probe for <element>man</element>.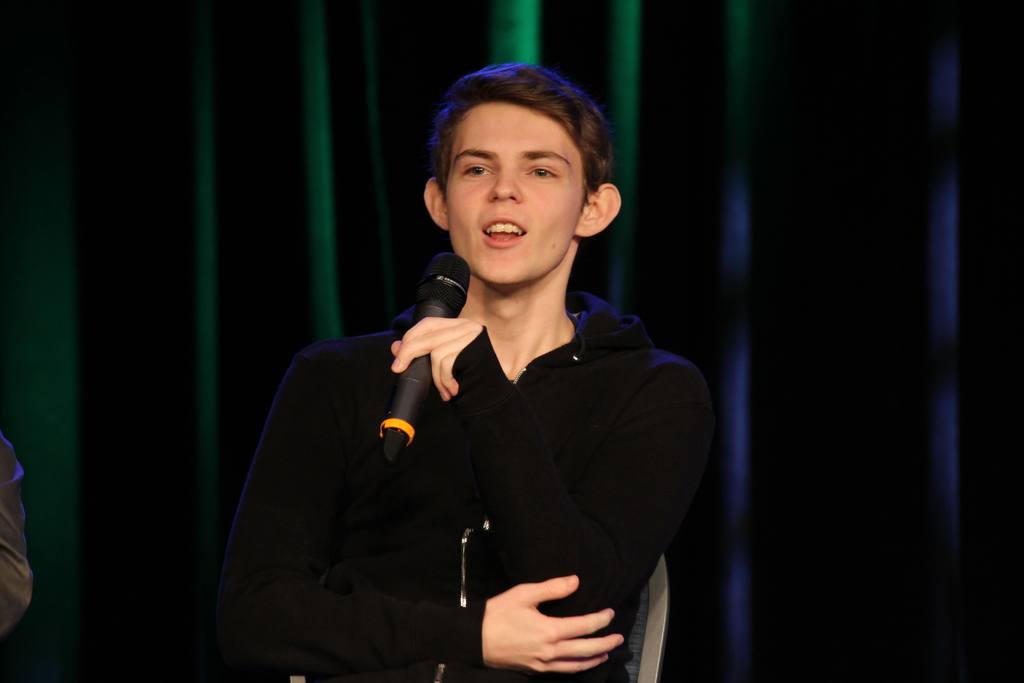
Probe result: 223/88/717/669.
